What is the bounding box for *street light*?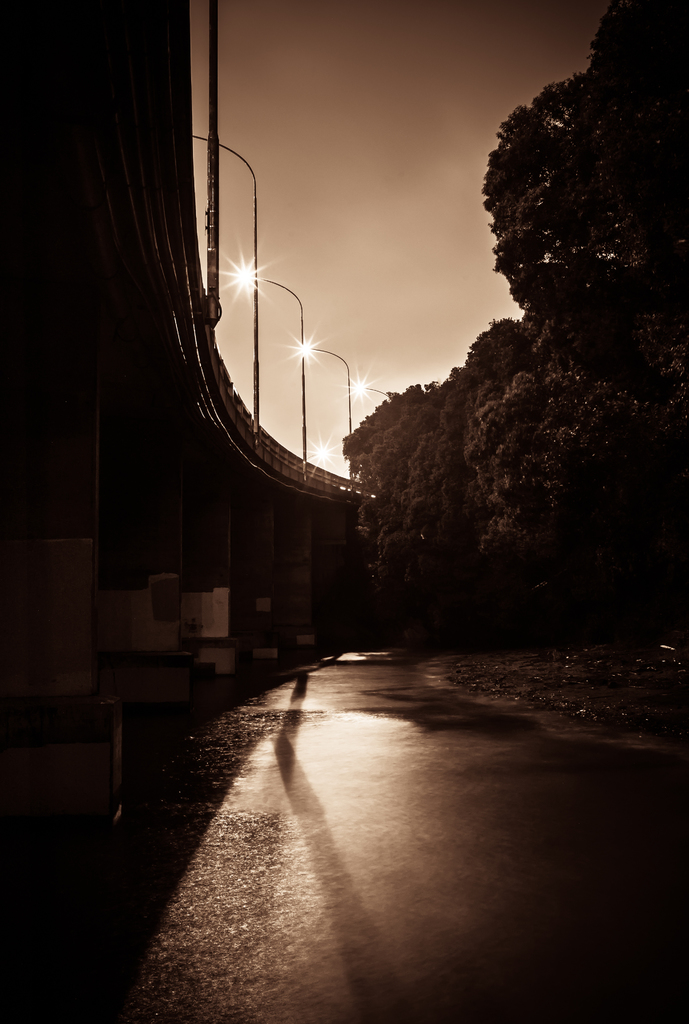
225:260:312:474.
